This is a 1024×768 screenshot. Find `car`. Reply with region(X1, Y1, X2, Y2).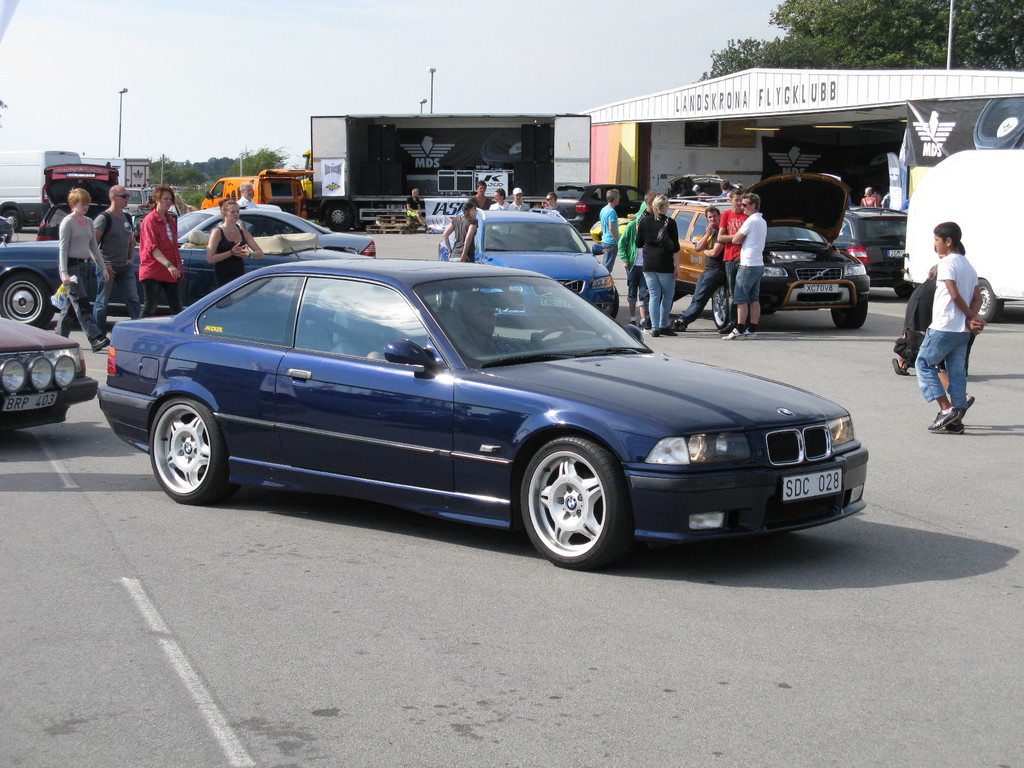
region(438, 206, 622, 328).
